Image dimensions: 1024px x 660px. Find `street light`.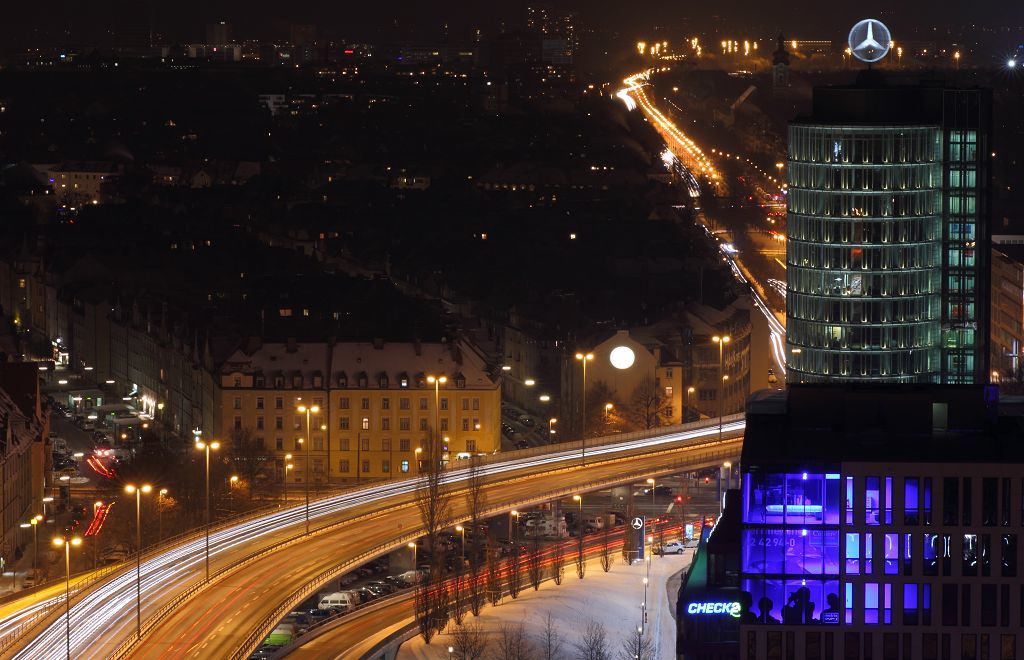
<bbox>644, 577, 650, 612</bbox>.
